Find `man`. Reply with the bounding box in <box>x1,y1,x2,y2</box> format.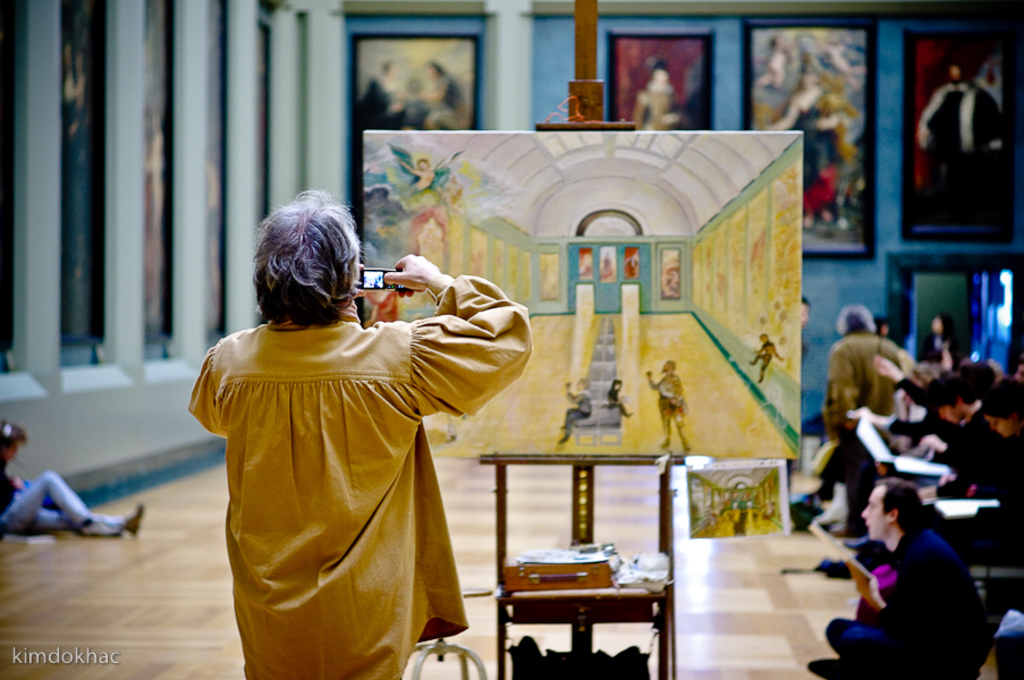
<box>807,298,904,444</box>.
